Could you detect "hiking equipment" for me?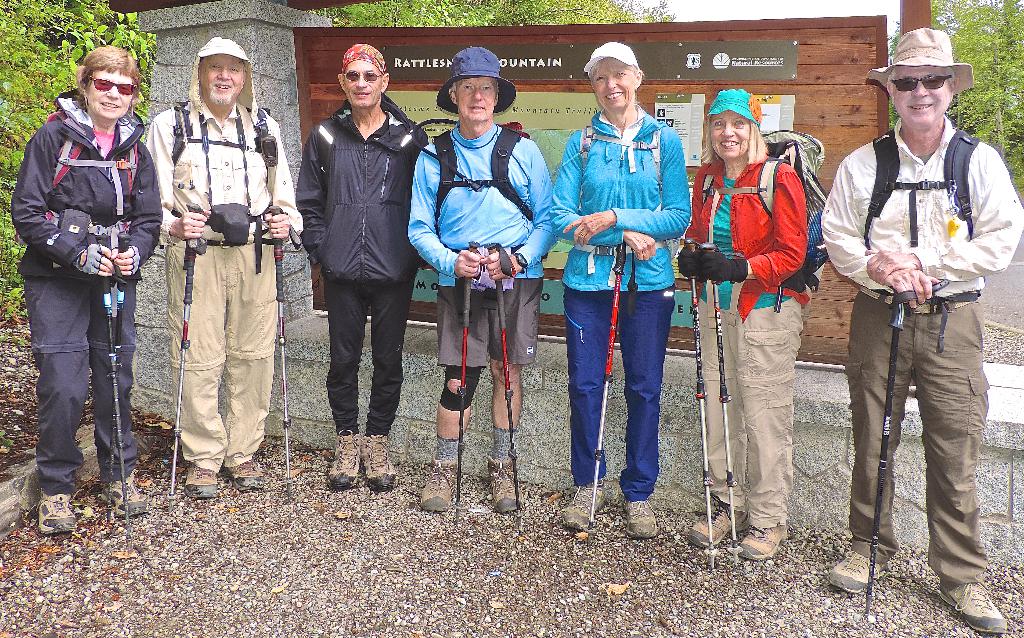
Detection result: 104 269 134 559.
